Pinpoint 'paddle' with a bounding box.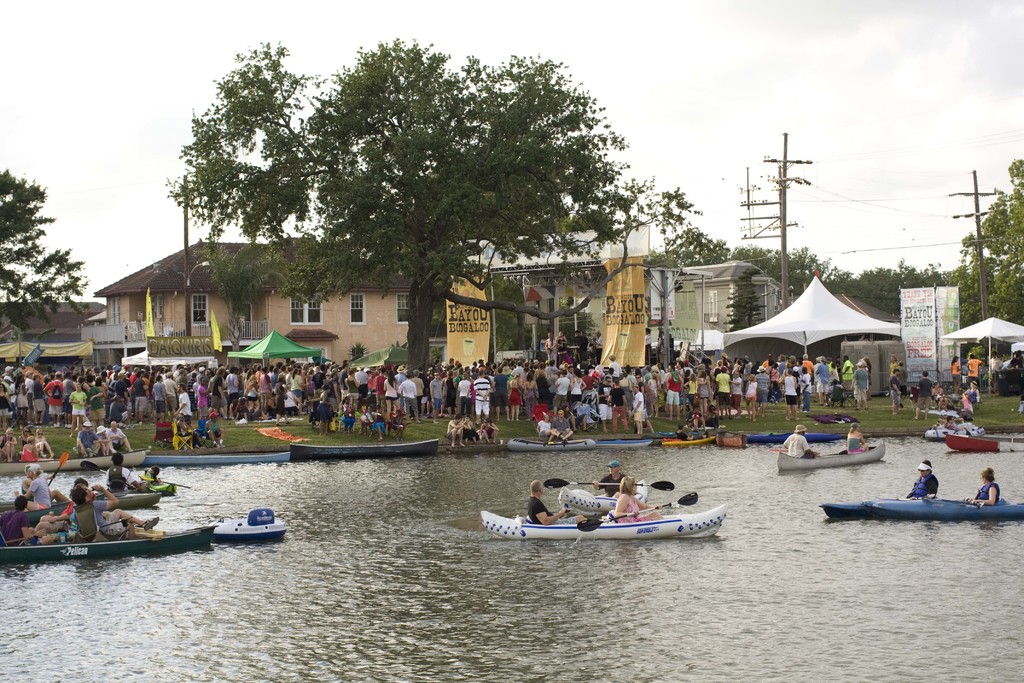
Rect(545, 477, 676, 489).
